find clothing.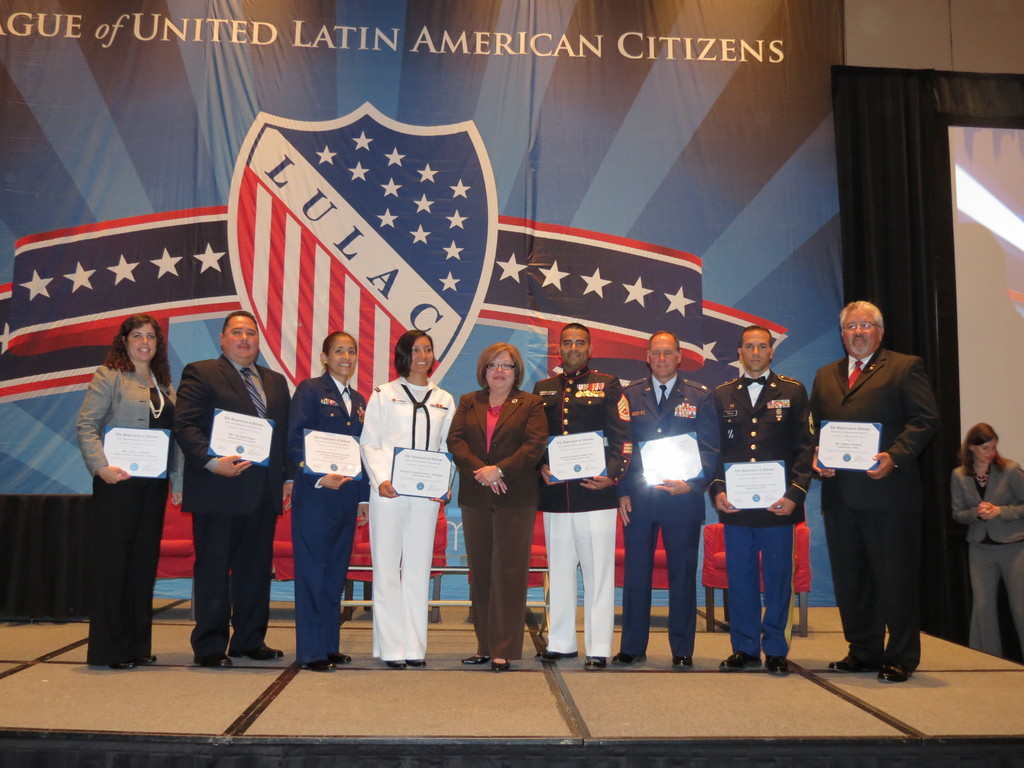
287, 368, 371, 667.
